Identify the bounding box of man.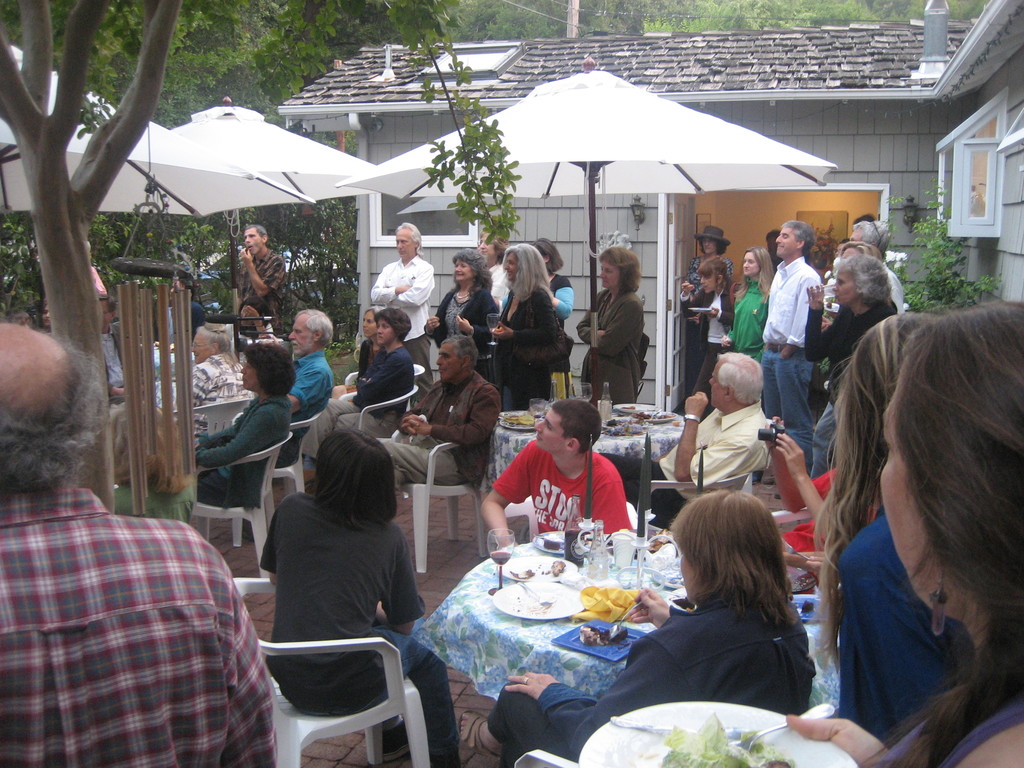
{"x1": 237, "y1": 225, "x2": 286, "y2": 323}.
